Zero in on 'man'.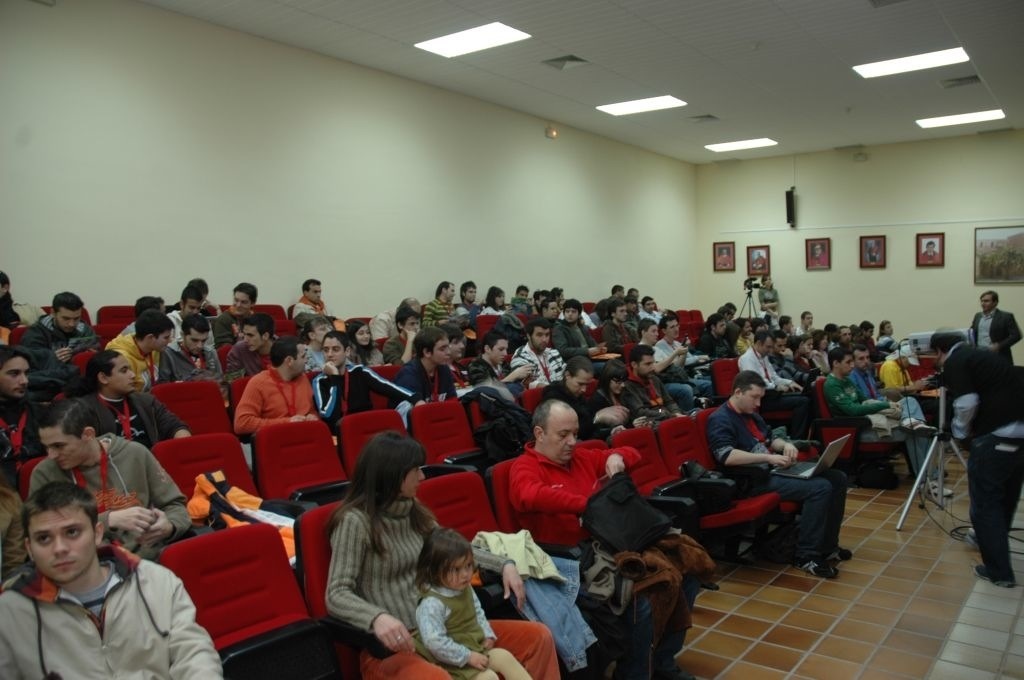
Zeroed in: box=[464, 328, 536, 385].
